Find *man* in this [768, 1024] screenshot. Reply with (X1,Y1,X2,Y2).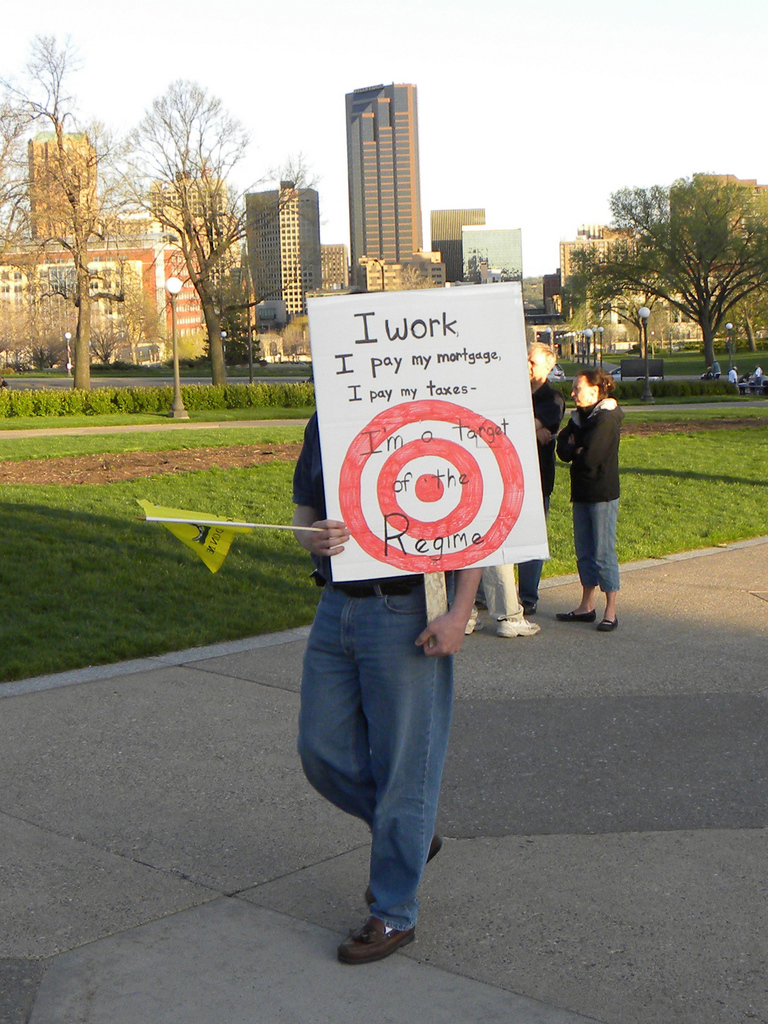
(476,339,565,615).
